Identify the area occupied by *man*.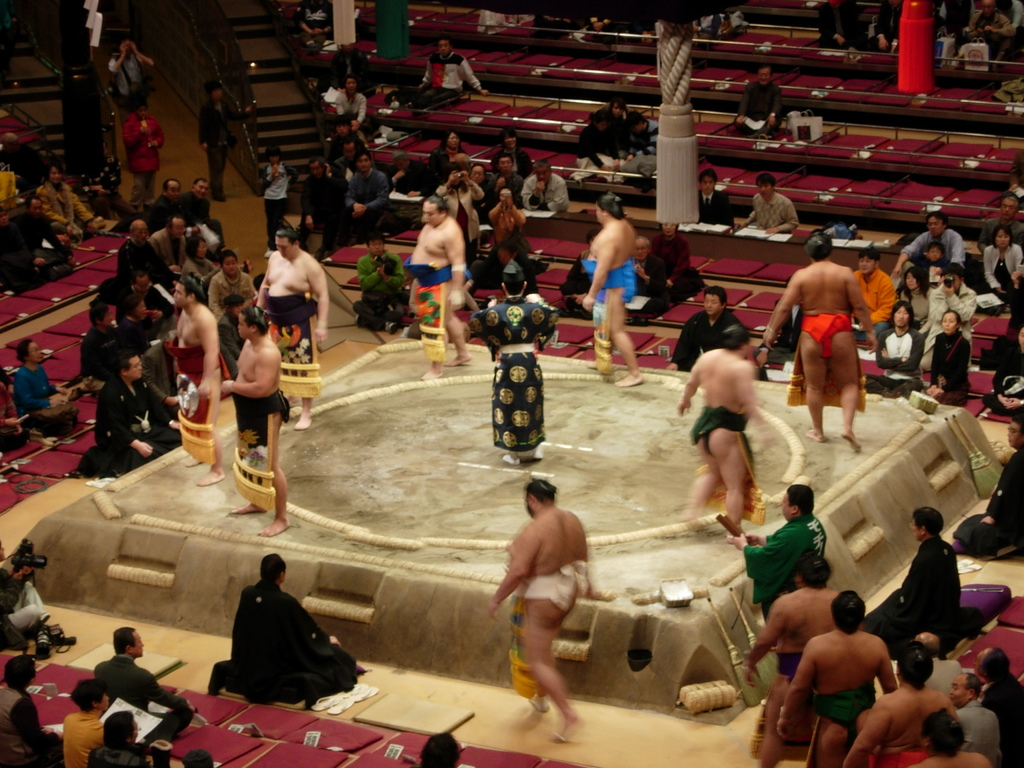
Area: [817,0,867,50].
